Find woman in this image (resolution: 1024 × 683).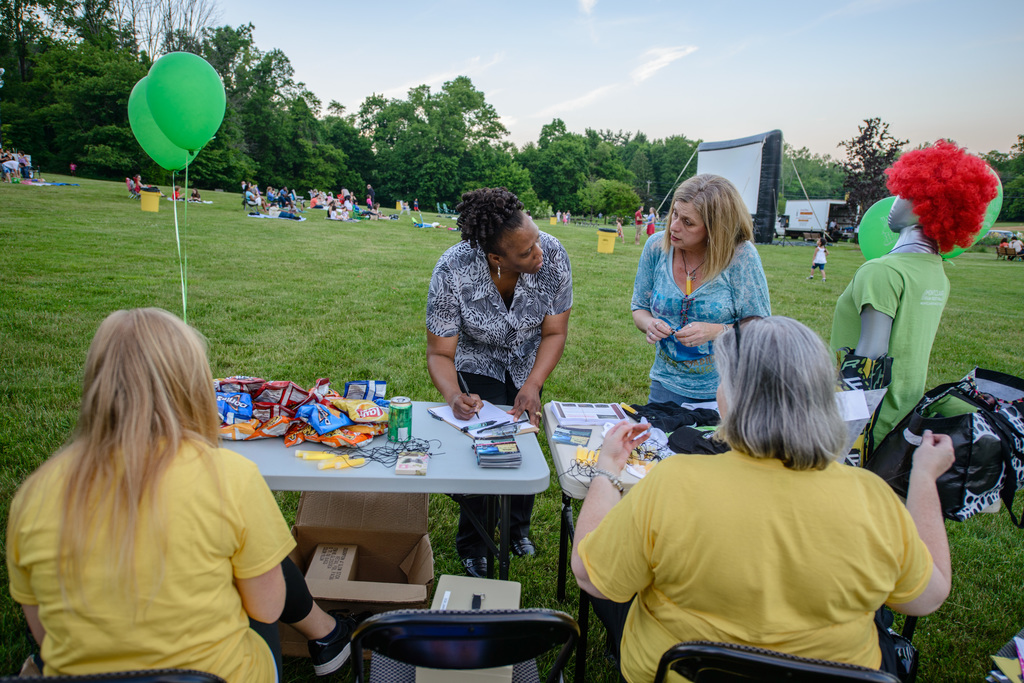
bbox=(424, 188, 575, 575).
